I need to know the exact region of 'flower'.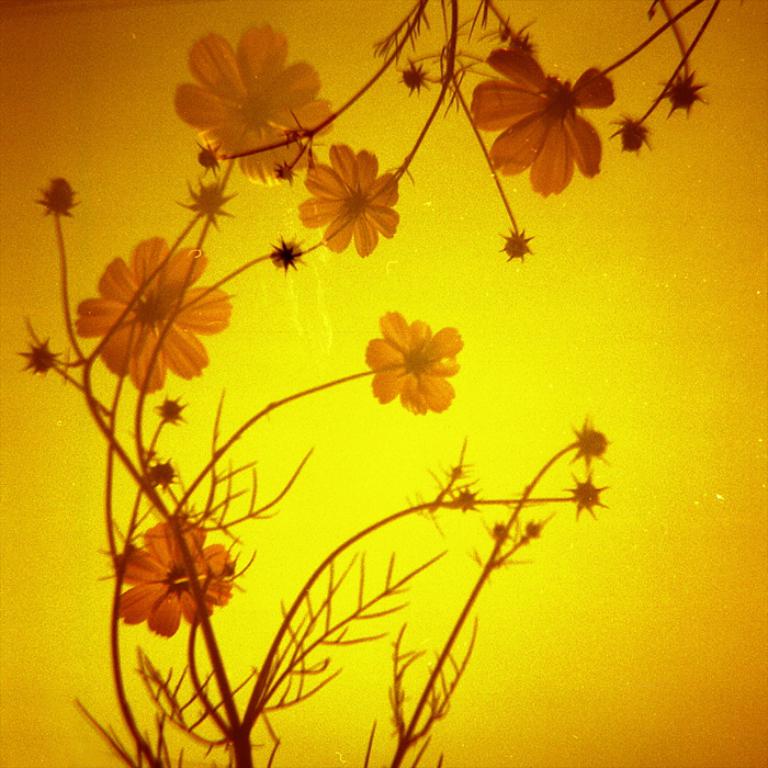
Region: rect(448, 487, 475, 513).
